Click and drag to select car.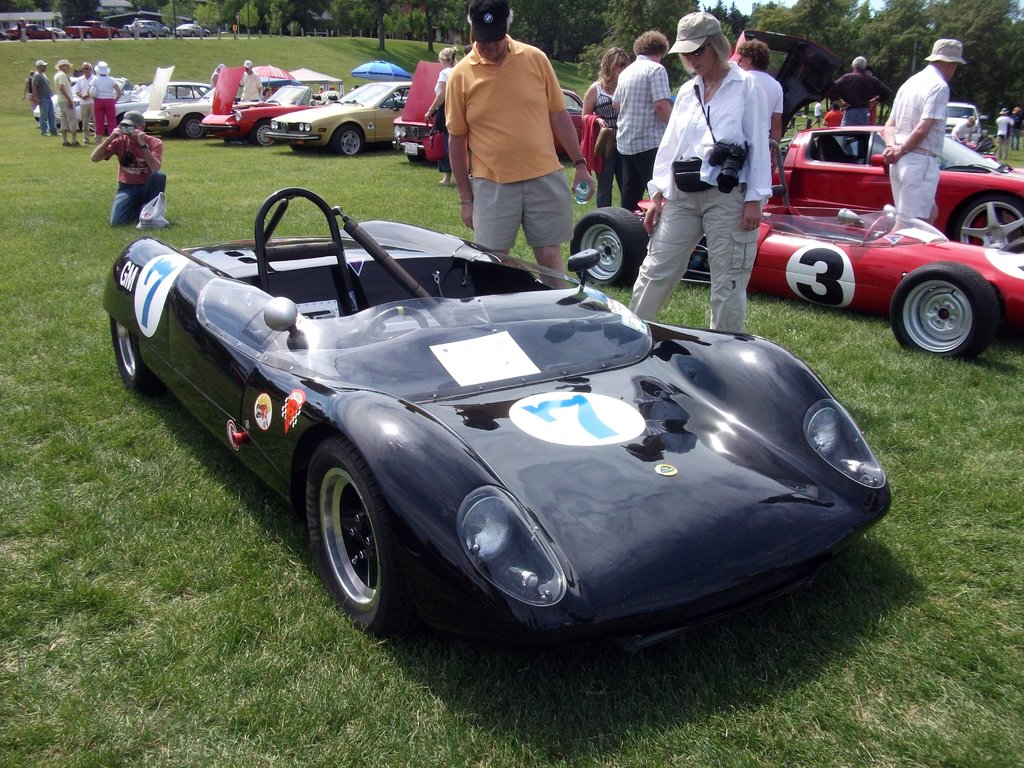
Selection: left=265, top=76, right=413, bottom=157.
